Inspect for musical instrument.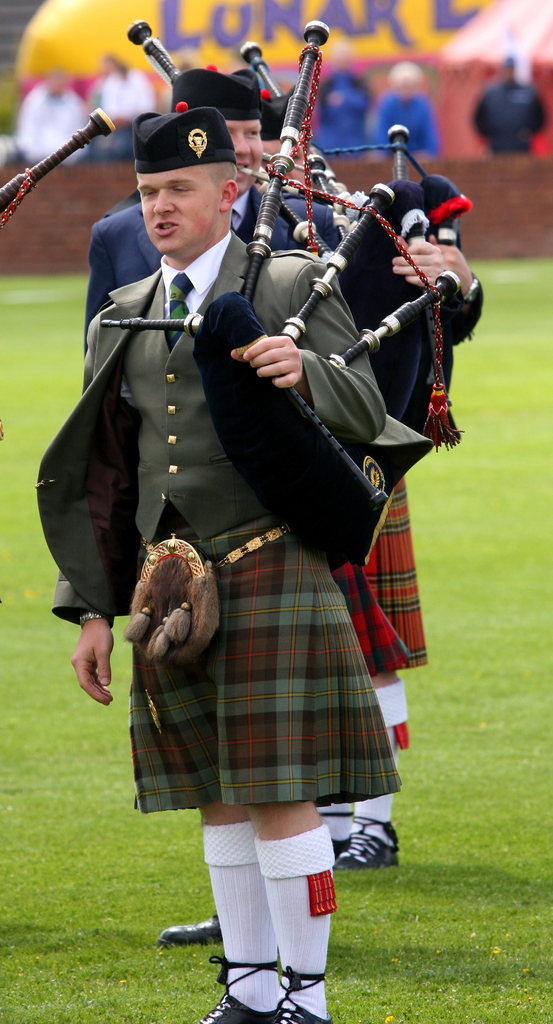
Inspection: x1=0, y1=95, x2=122, y2=227.
